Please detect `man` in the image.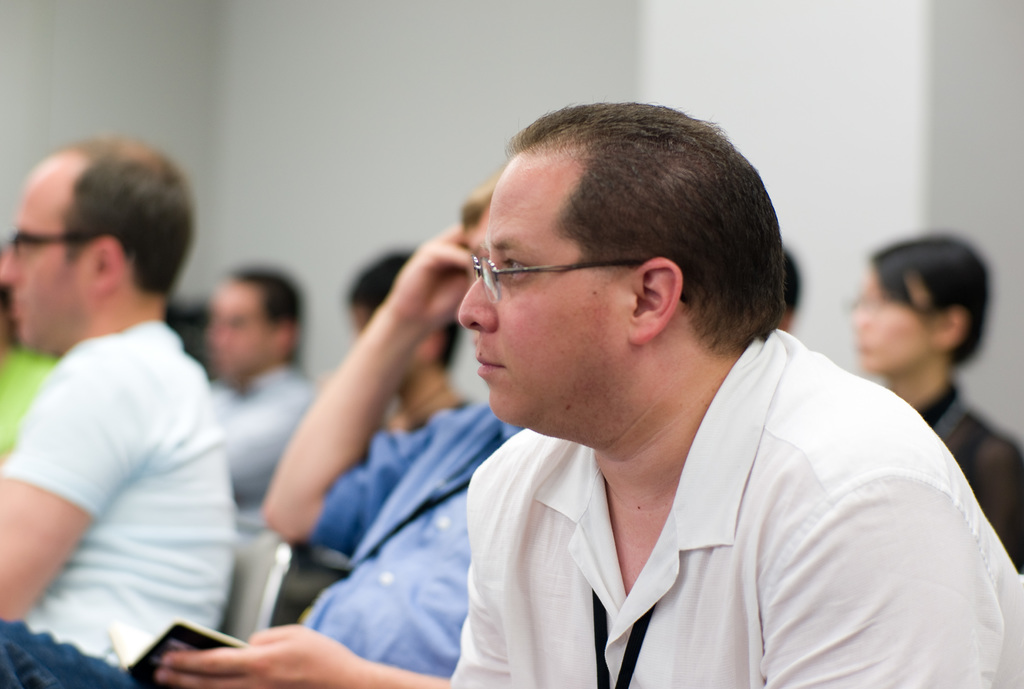
850, 230, 1023, 572.
